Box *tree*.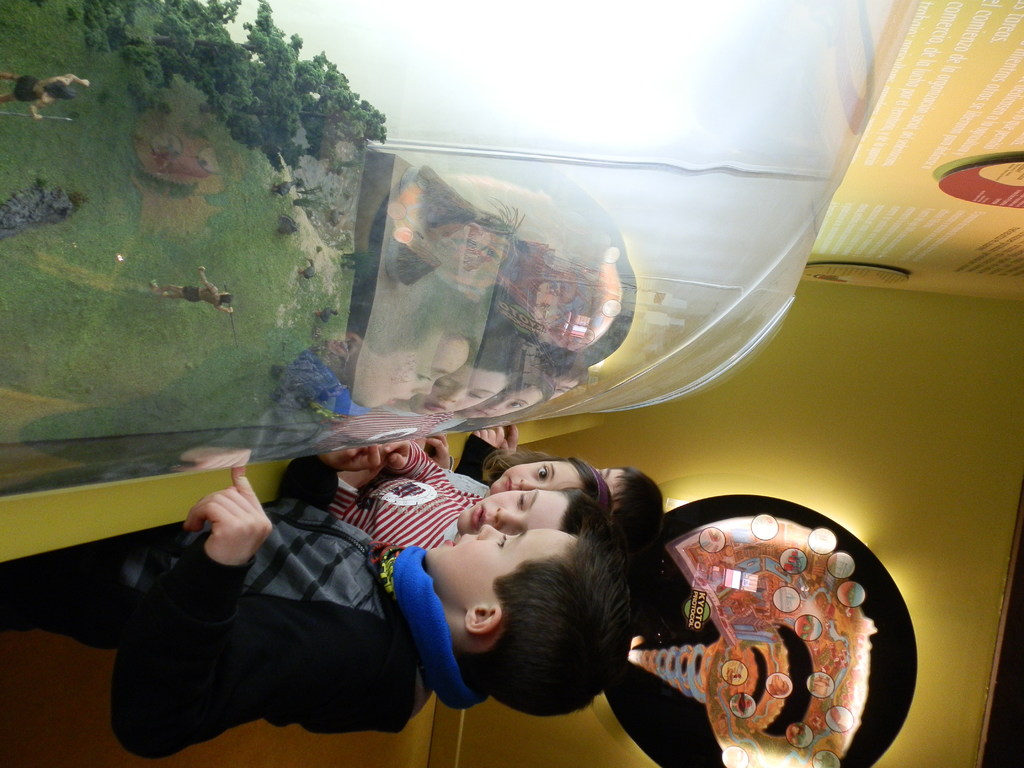
120/57/390/174.
